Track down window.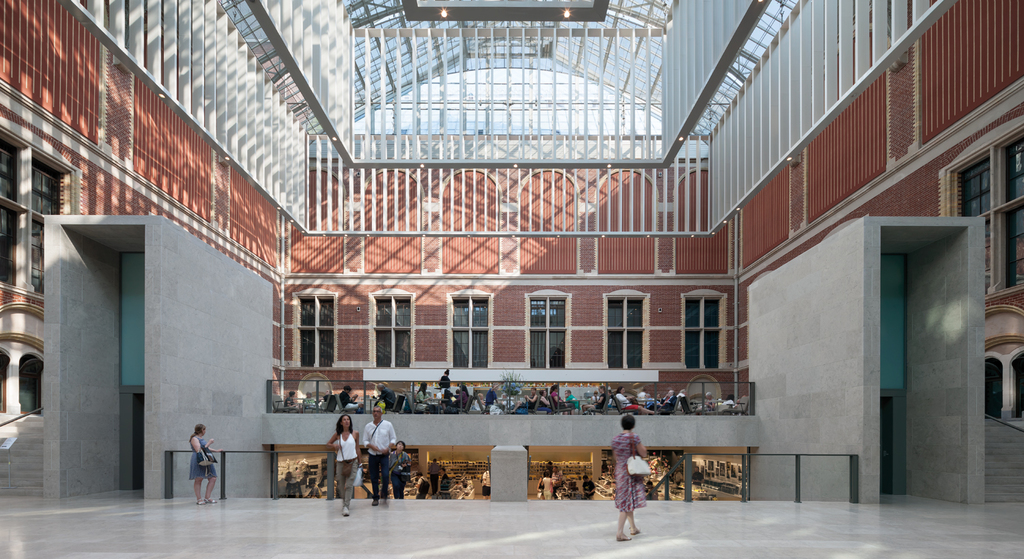
Tracked to <bbox>610, 299, 642, 370</bbox>.
